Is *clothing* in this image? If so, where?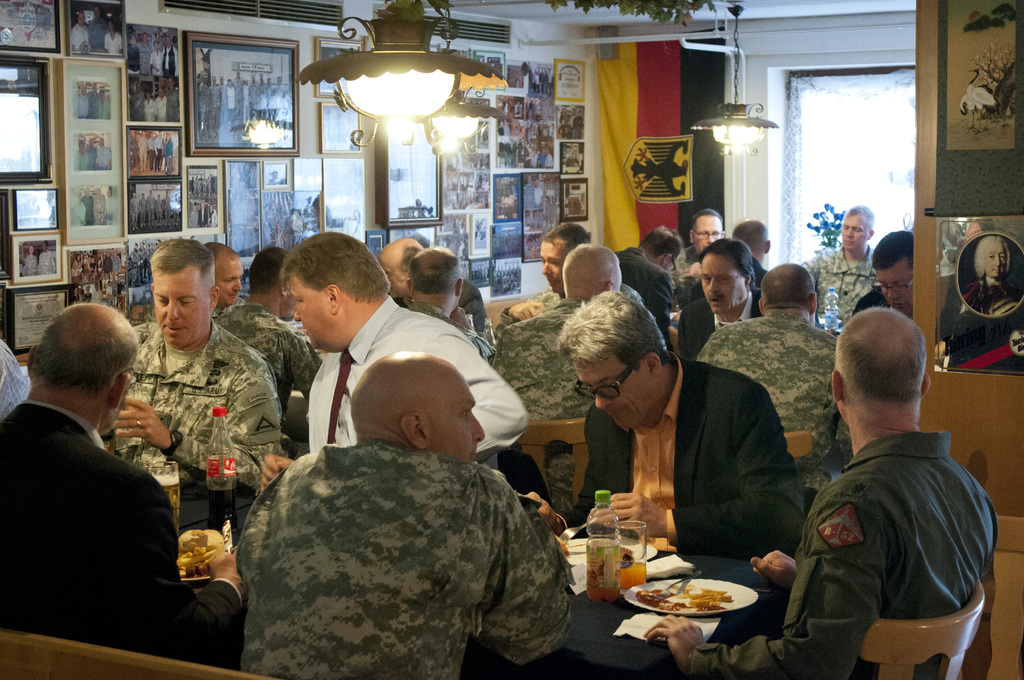
Yes, at (797,239,884,335).
